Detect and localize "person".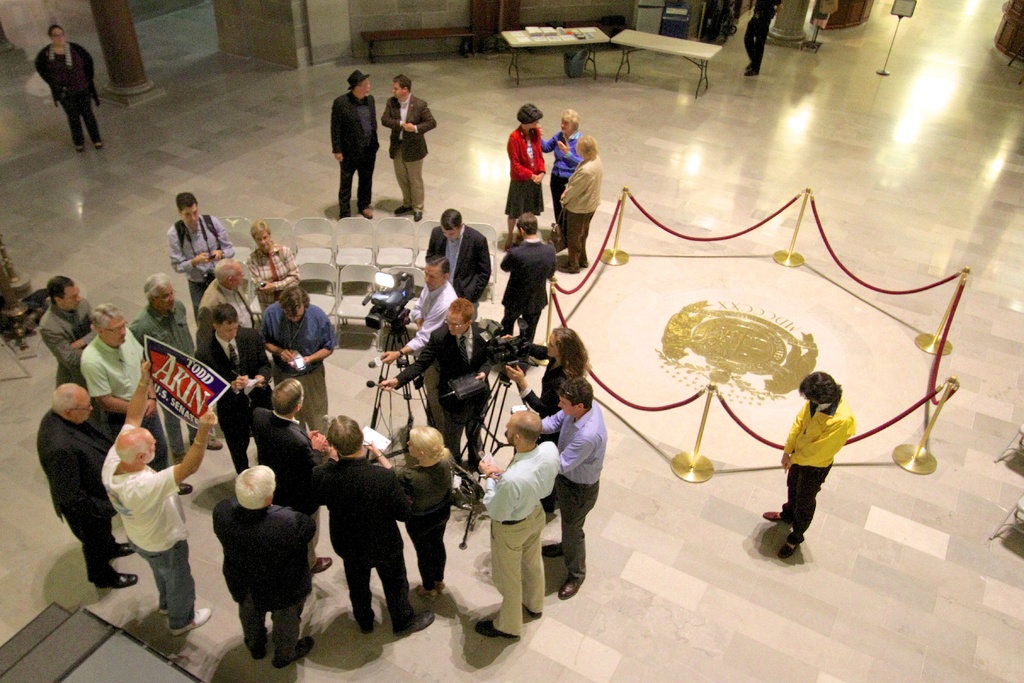
Localized at (x1=246, y1=219, x2=303, y2=314).
